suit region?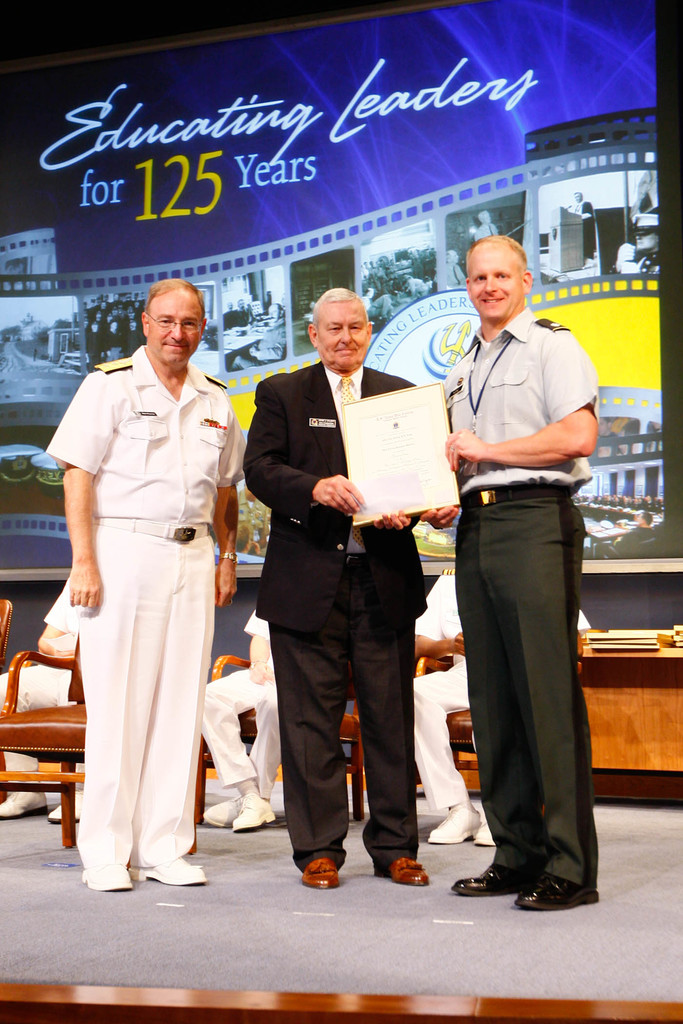
<box>217,286,395,867</box>
